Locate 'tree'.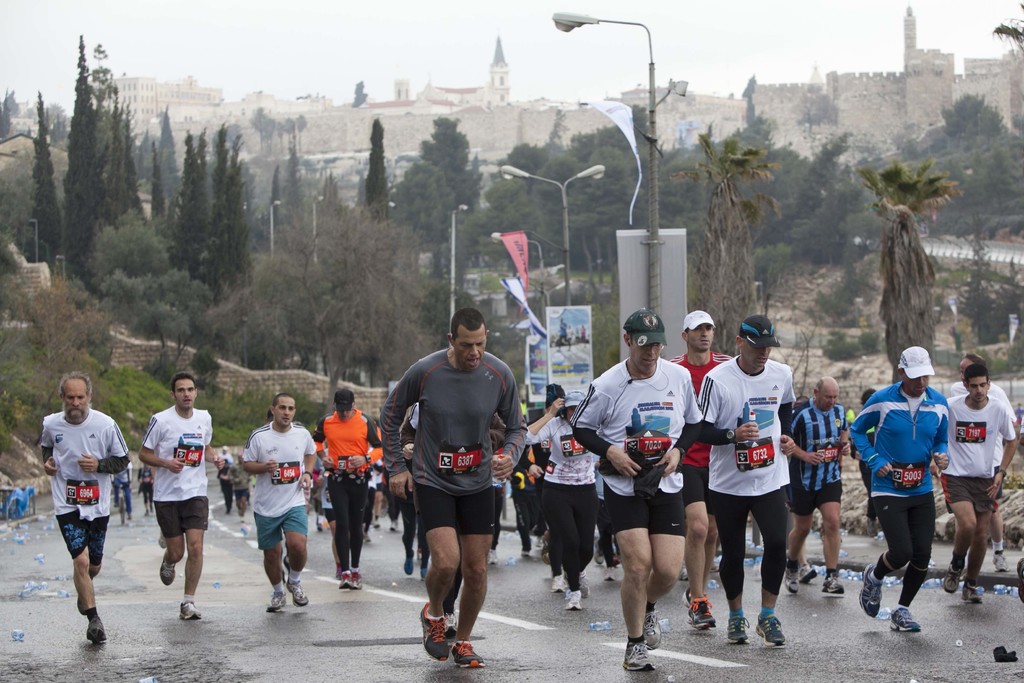
Bounding box: region(687, 125, 782, 344).
